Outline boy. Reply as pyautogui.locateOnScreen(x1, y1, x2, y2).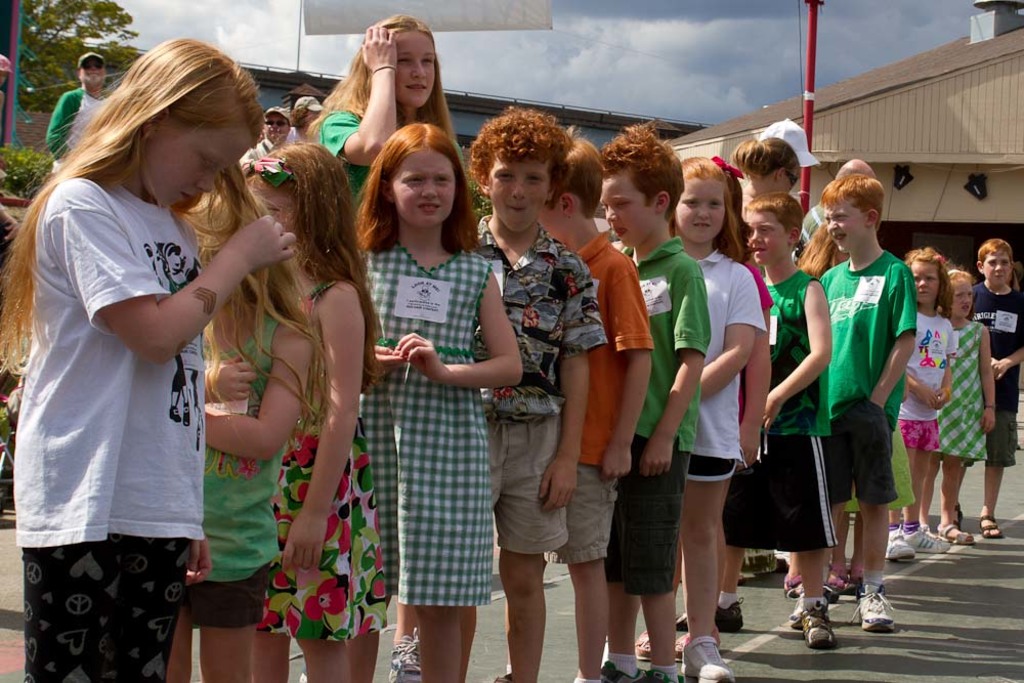
pyautogui.locateOnScreen(965, 239, 1023, 546).
